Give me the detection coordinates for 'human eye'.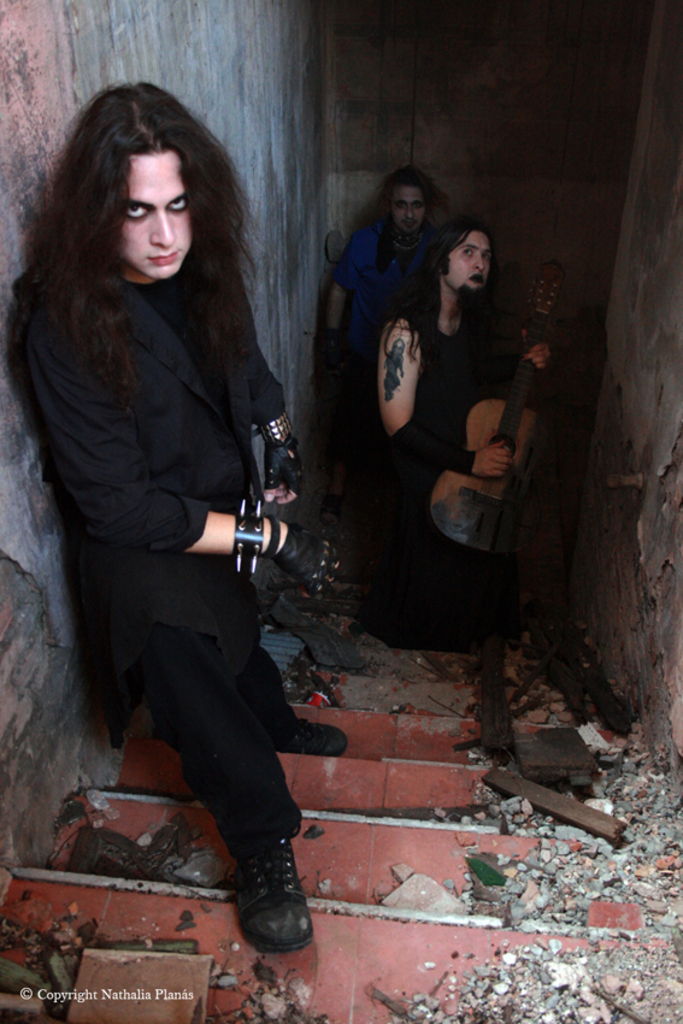
482/251/493/263.
